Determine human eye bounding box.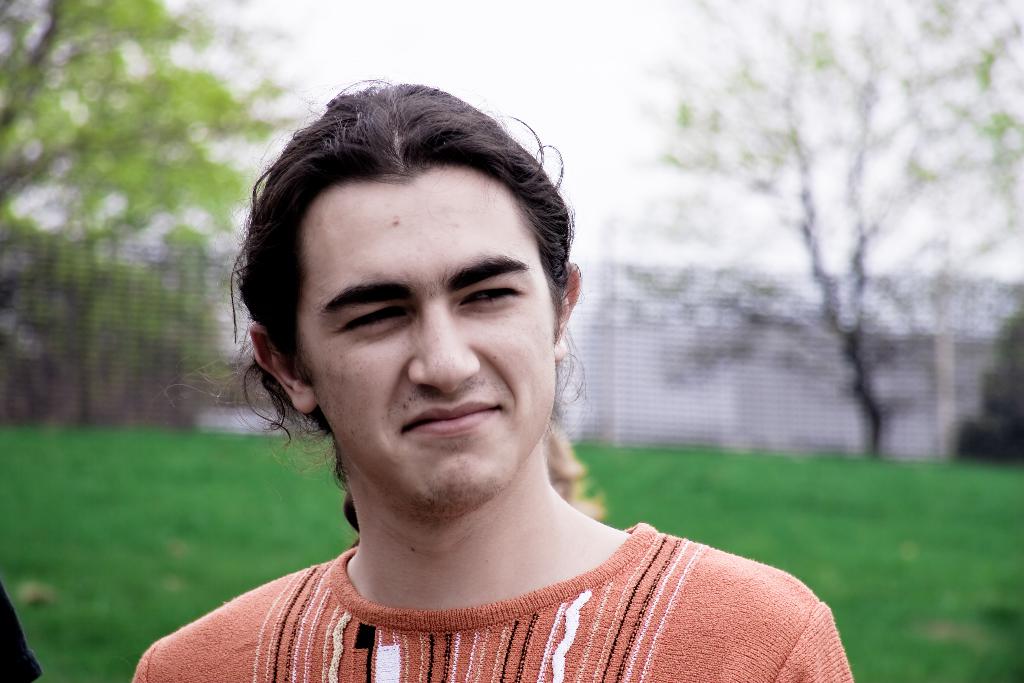
Determined: bbox=(461, 281, 527, 313).
